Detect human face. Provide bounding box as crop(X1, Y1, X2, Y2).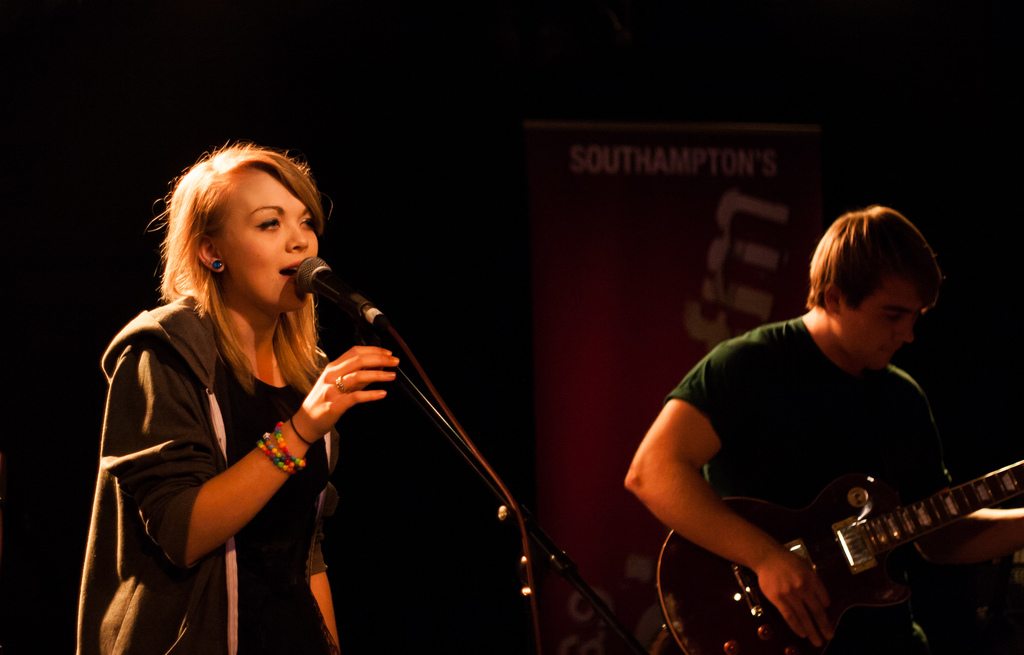
crop(842, 283, 921, 370).
